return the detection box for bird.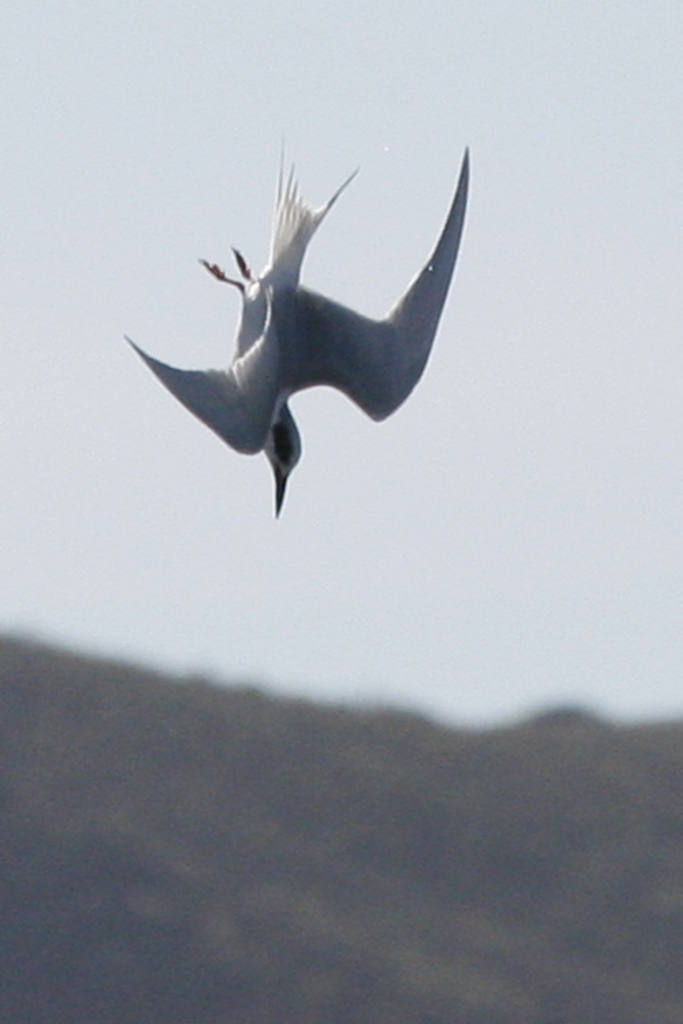
l=124, t=140, r=480, b=514.
